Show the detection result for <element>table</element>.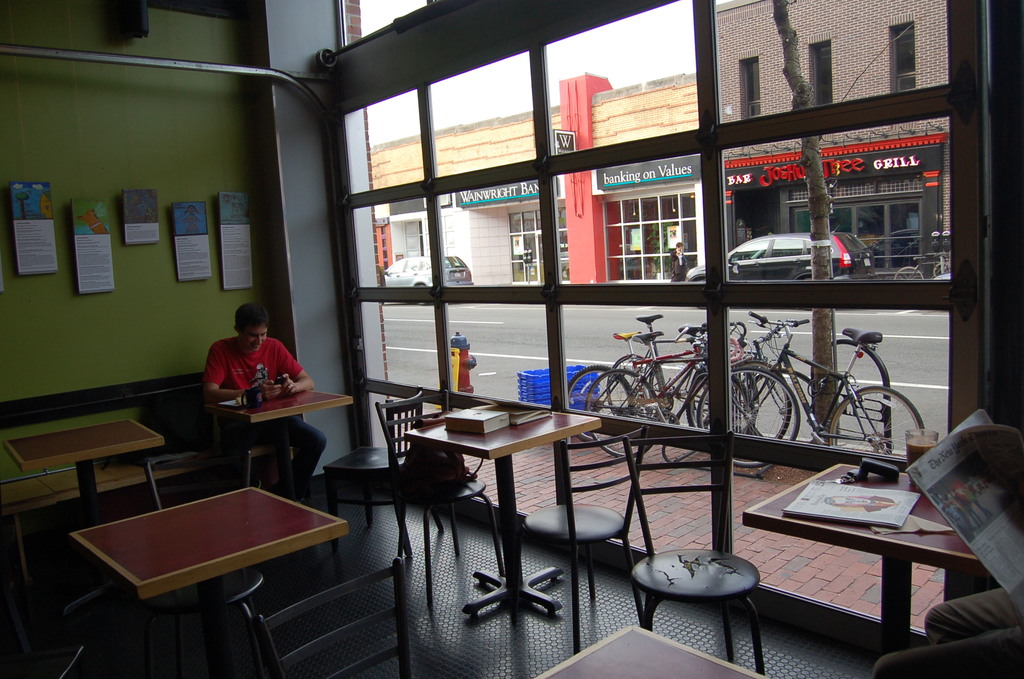
crop(742, 467, 977, 651).
